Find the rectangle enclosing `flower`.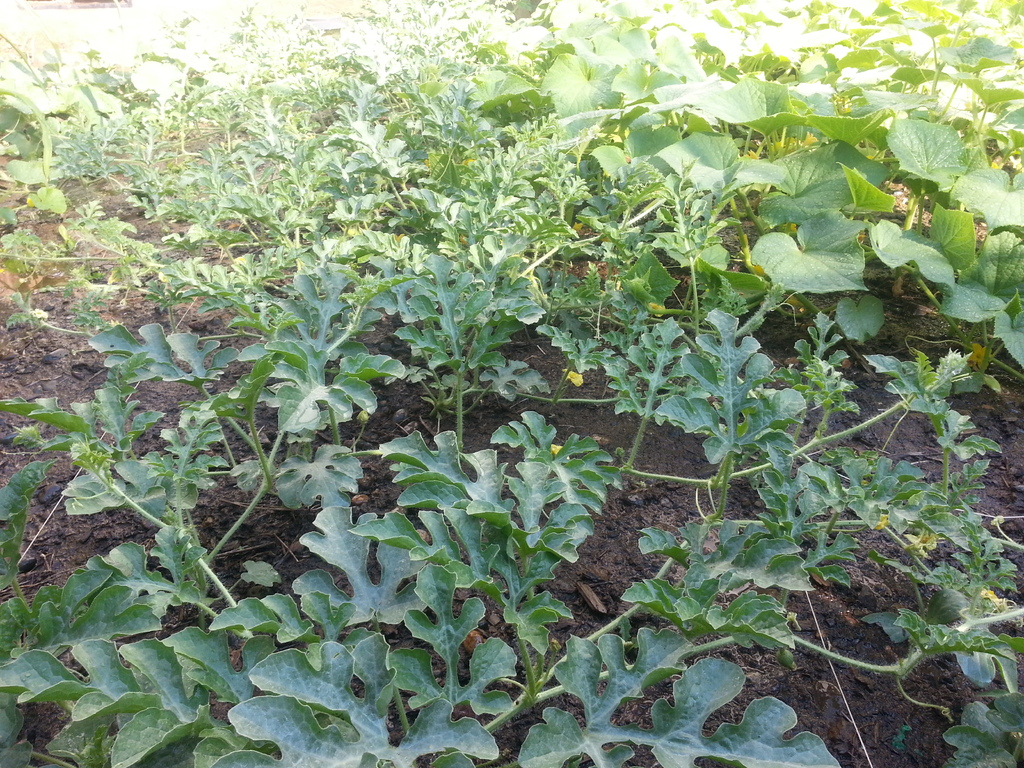
568:220:589:230.
